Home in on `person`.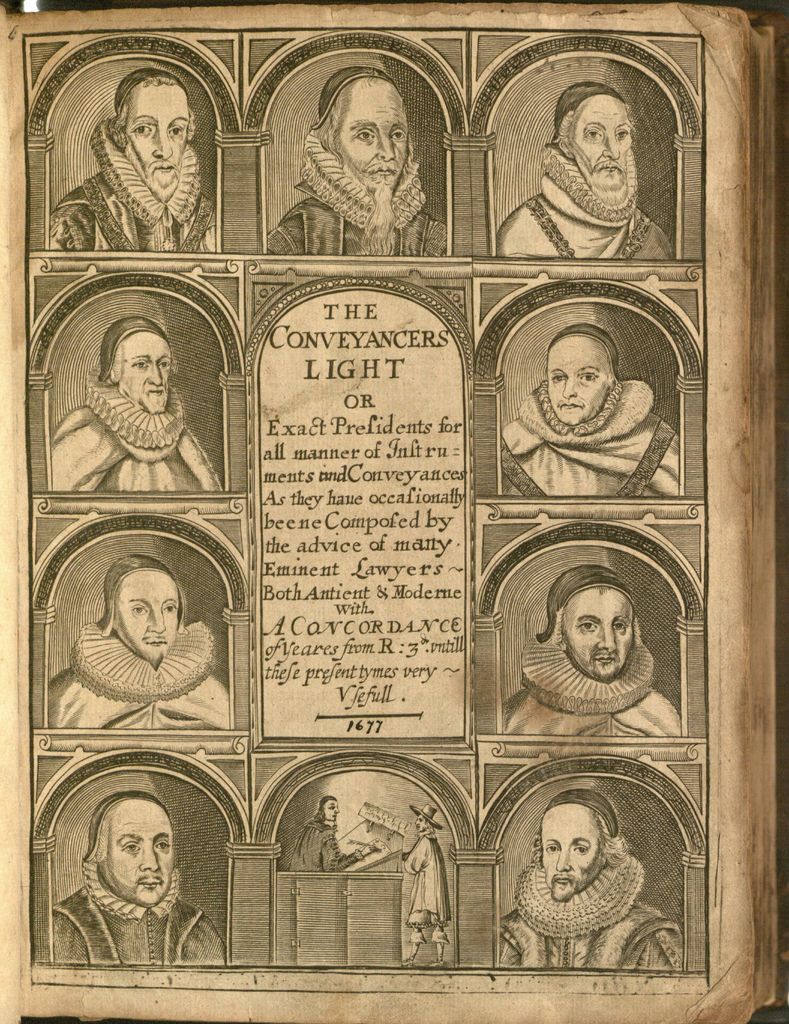
Homed in at left=404, top=805, right=452, bottom=959.
